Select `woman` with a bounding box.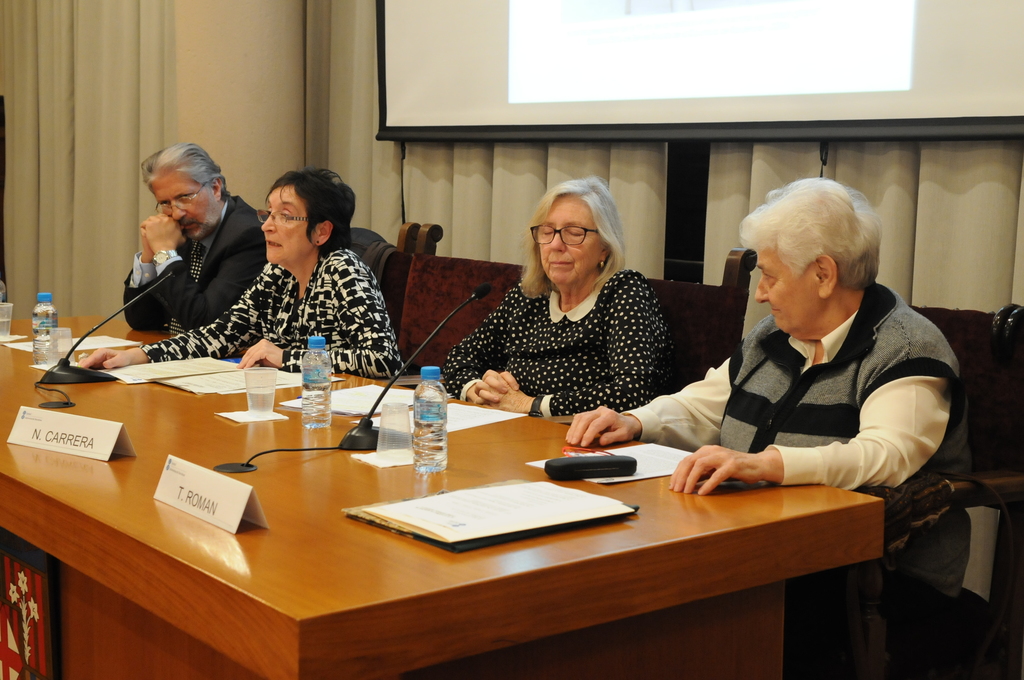
70, 166, 411, 386.
